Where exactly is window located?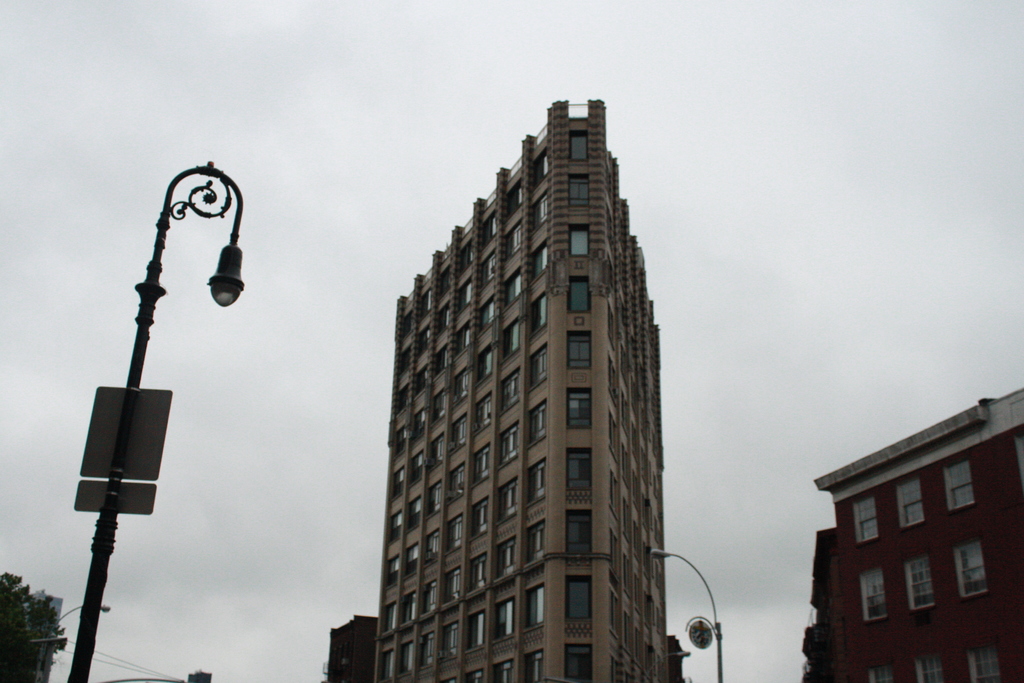
Its bounding box is BBox(560, 122, 591, 167).
